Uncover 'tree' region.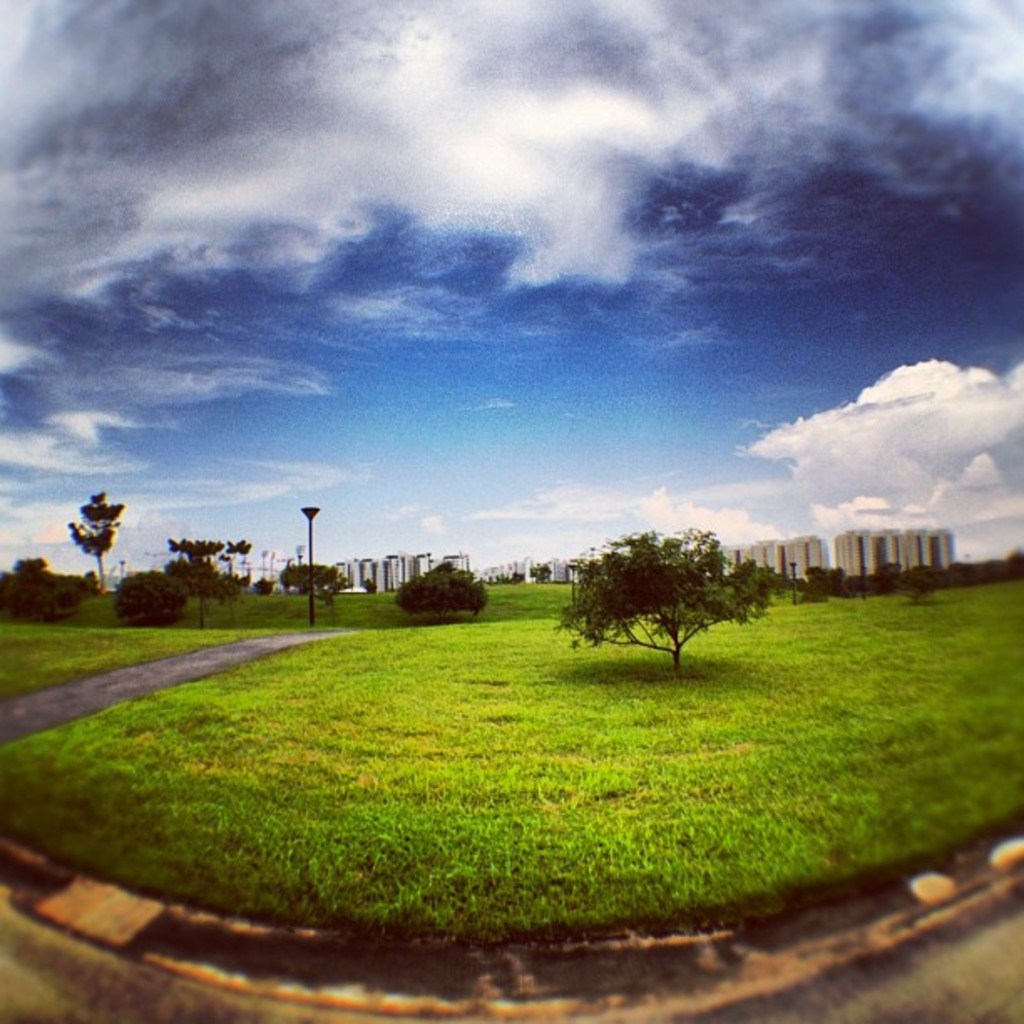
Uncovered: bbox=[363, 576, 378, 596].
